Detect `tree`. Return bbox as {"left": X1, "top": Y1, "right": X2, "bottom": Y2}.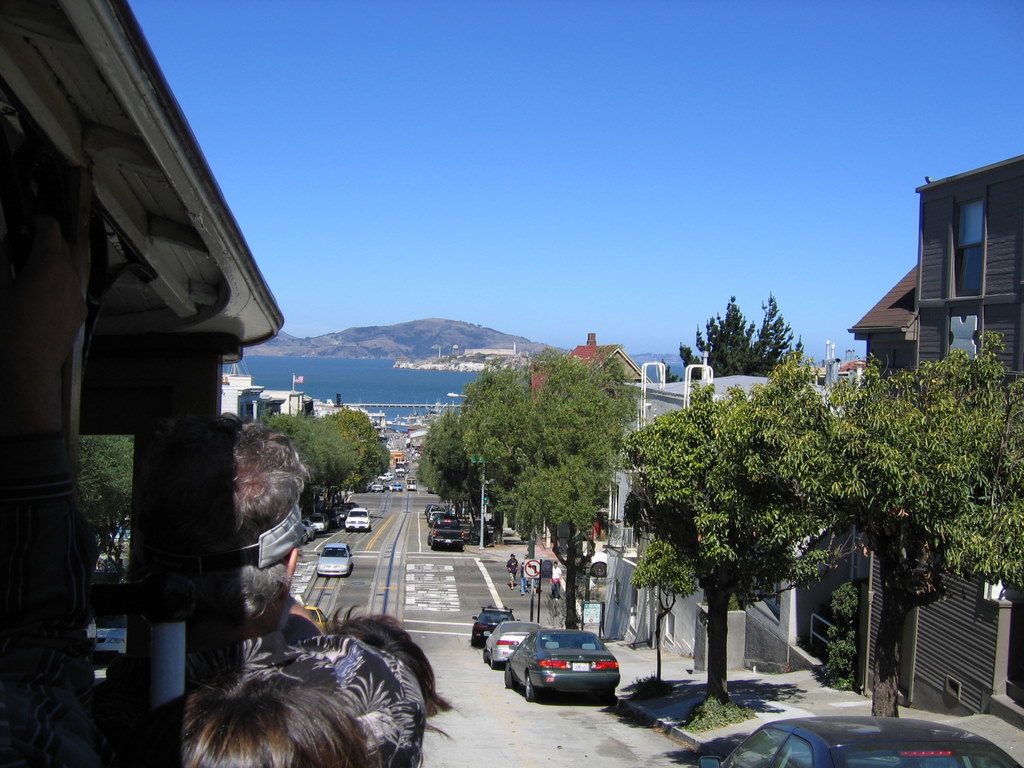
{"left": 662, "top": 288, "right": 810, "bottom": 385}.
